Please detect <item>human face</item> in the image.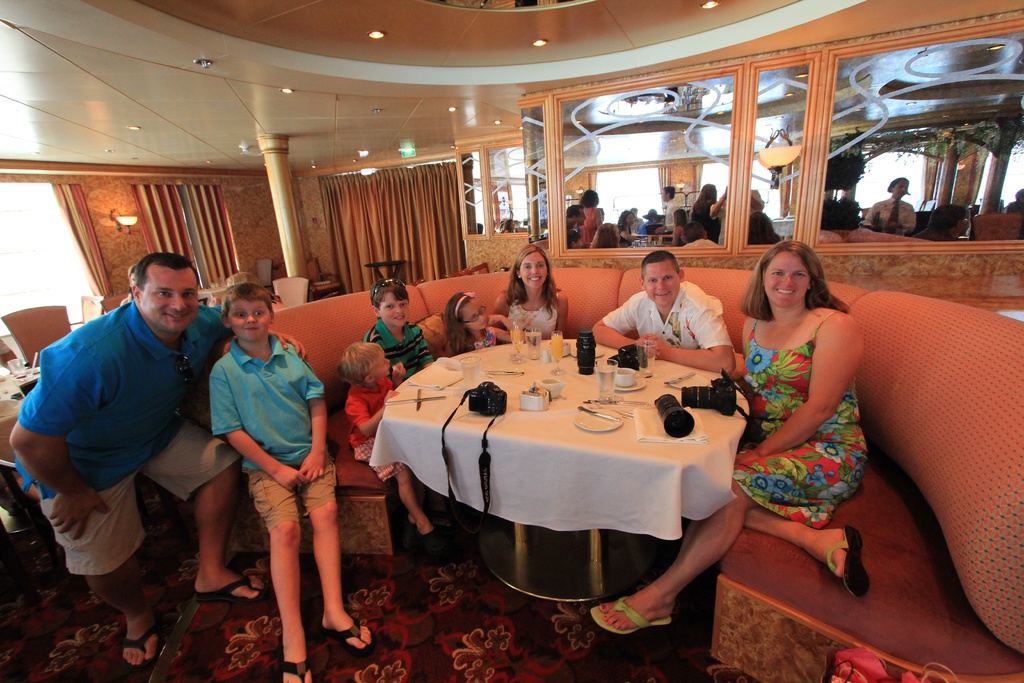
locate(644, 259, 680, 306).
